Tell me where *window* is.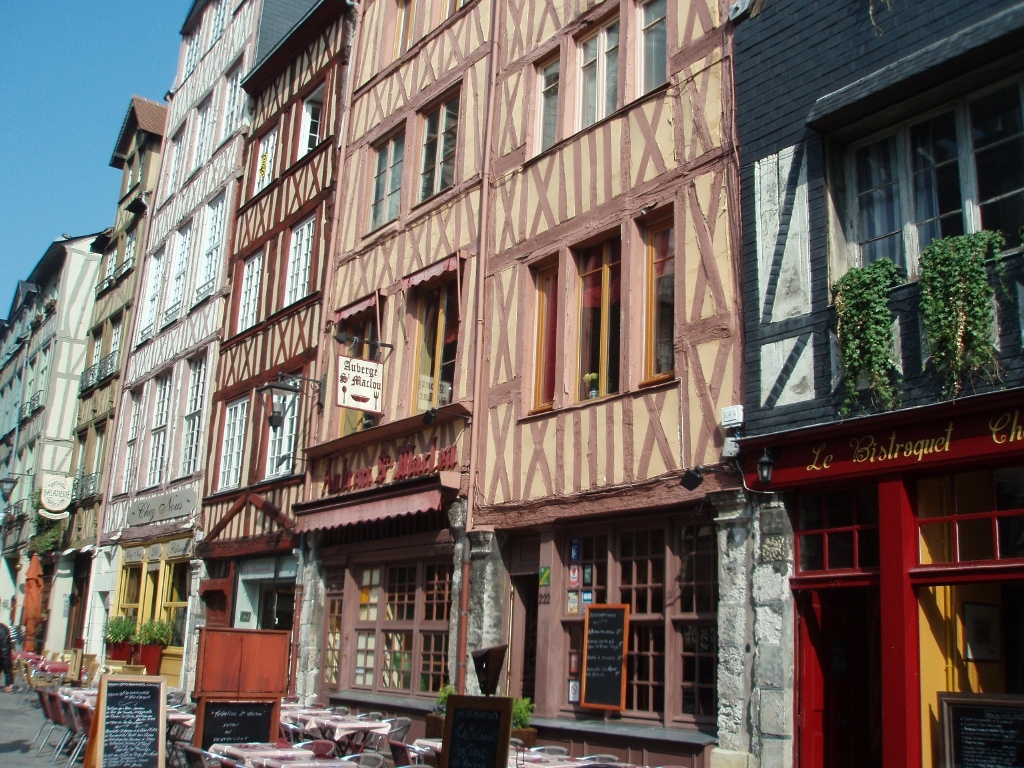
*window* is at pyautogui.locateOnScreen(249, 115, 280, 194).
